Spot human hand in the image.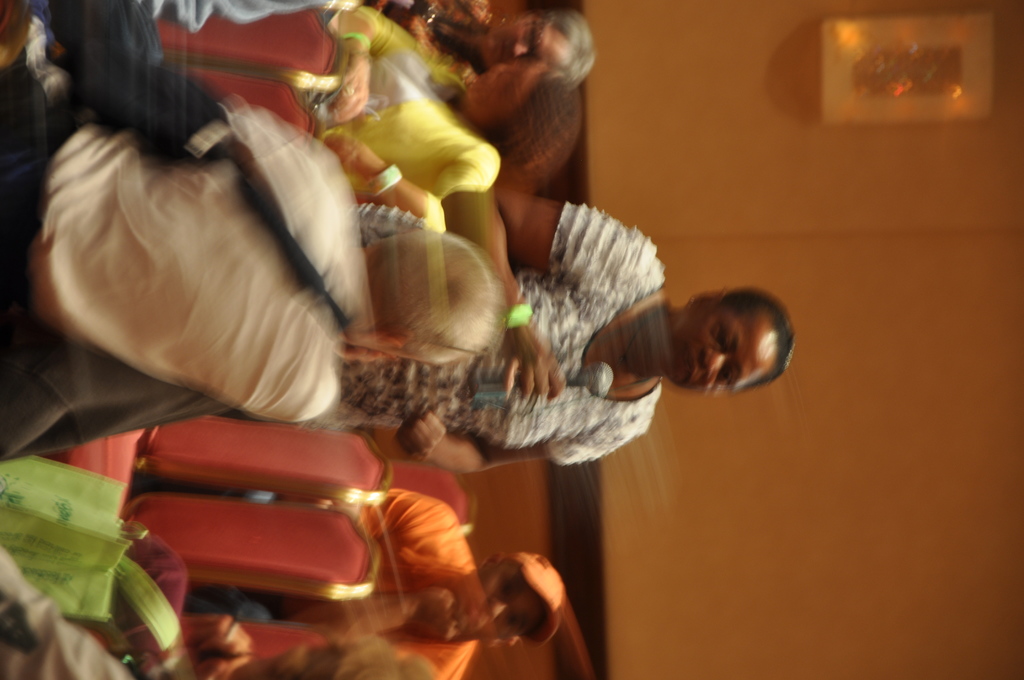
human hand found at <region>321, 127, 373, 179</region>.
